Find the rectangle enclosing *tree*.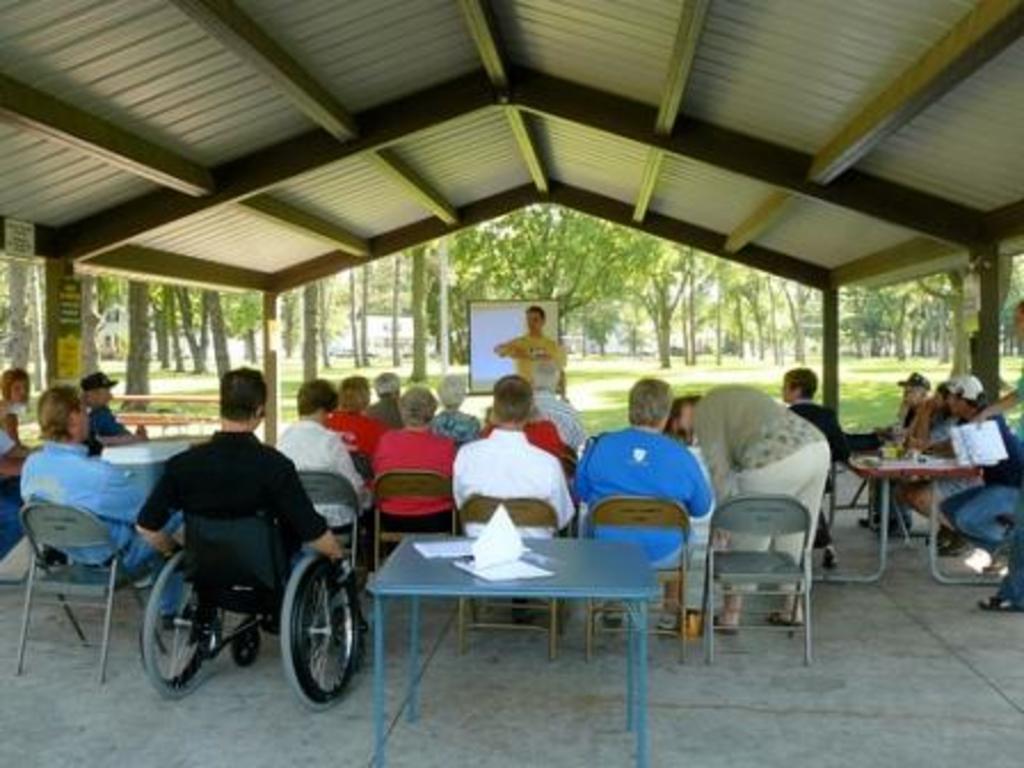
<bbox>448, 208, 665, 315</bbox>.
